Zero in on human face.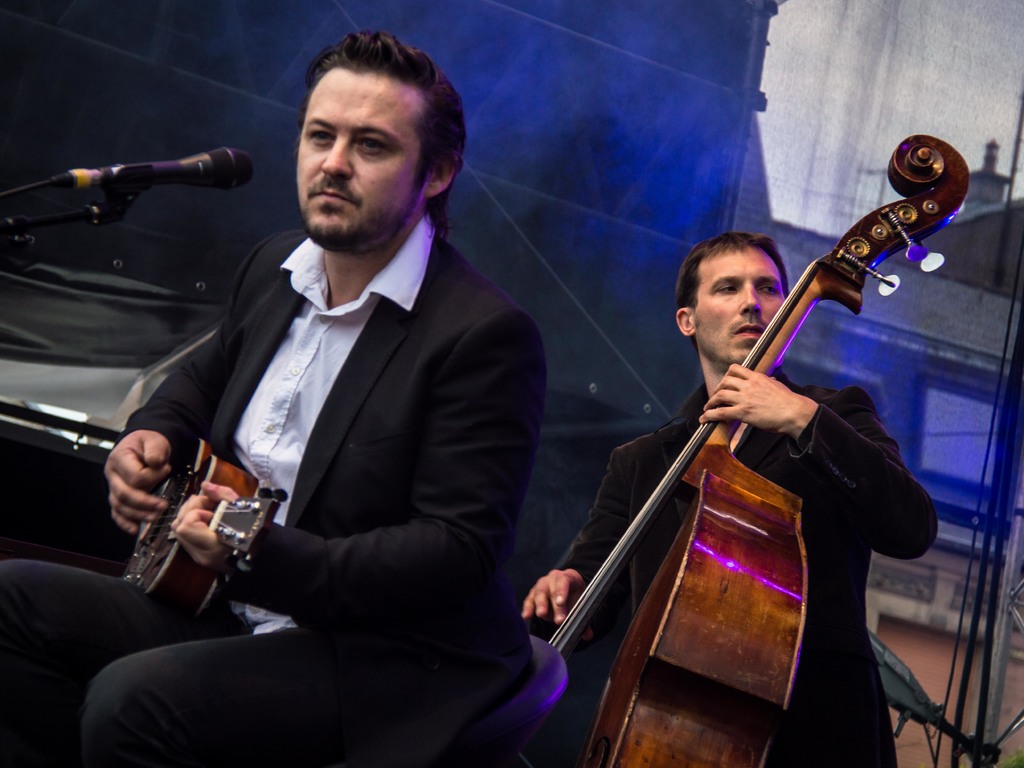
Zeroed in: (x1=692, y1=246, x2=783, y2=367).
